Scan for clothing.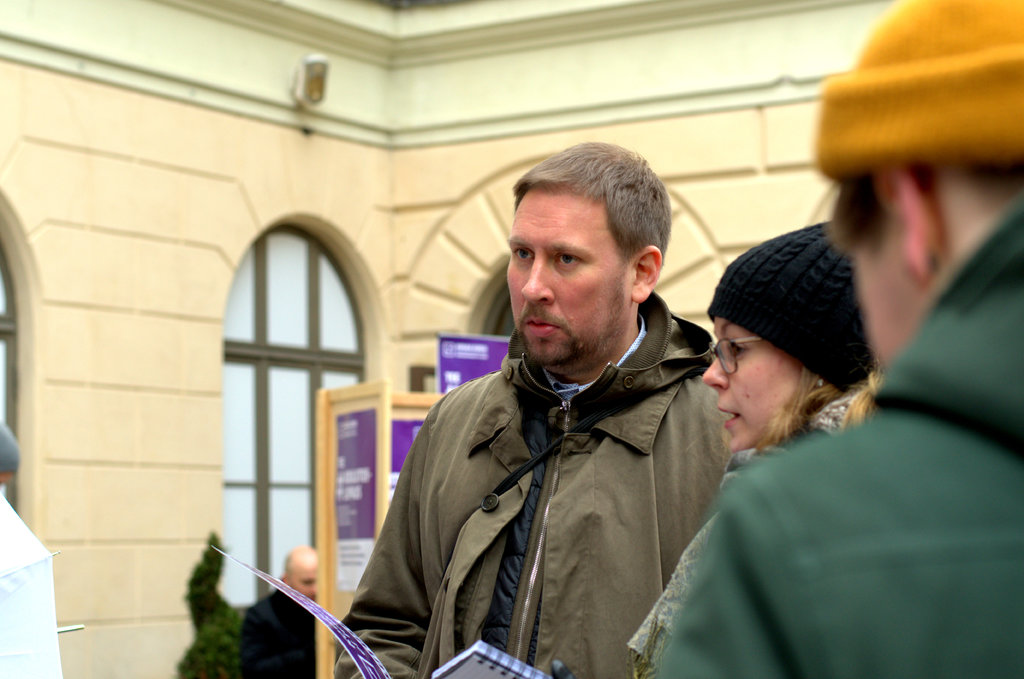
Scan result: <bbox>333, 295, 727, 678</bbox>.
